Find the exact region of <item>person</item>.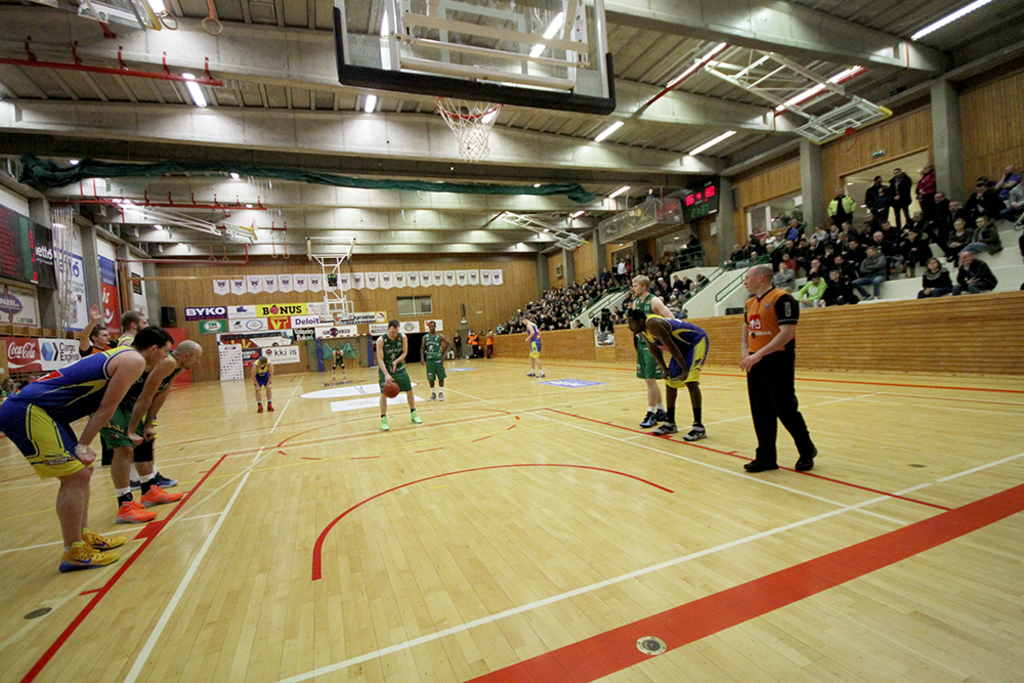
Exact region: x1=634, y1=272, x2=677, y2=430.
